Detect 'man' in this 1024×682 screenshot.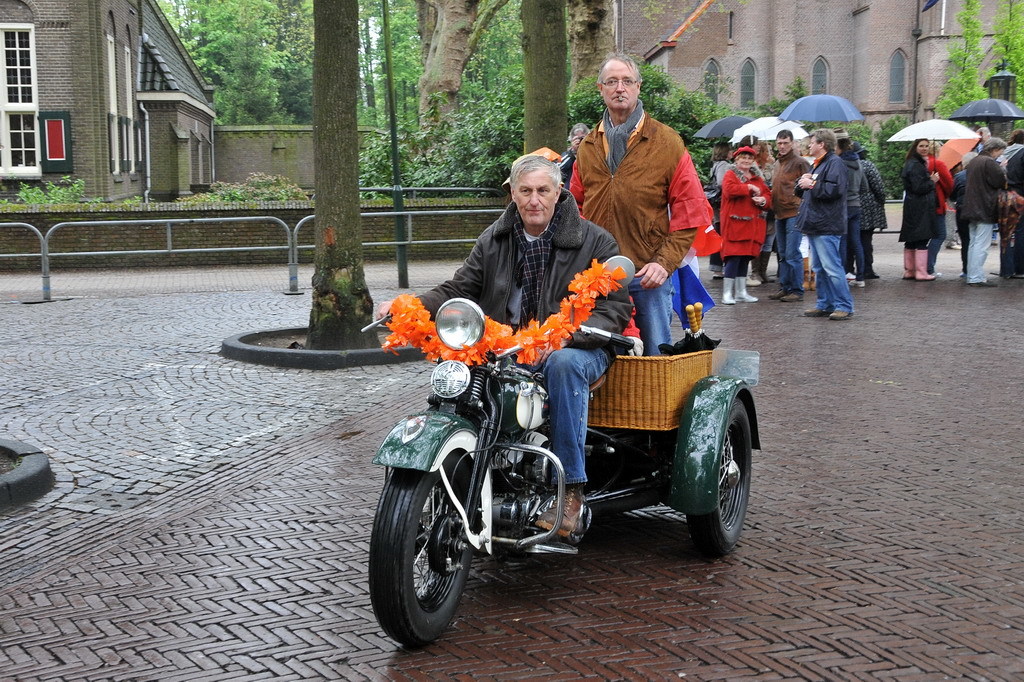
Detection: 796 126 855 326.
